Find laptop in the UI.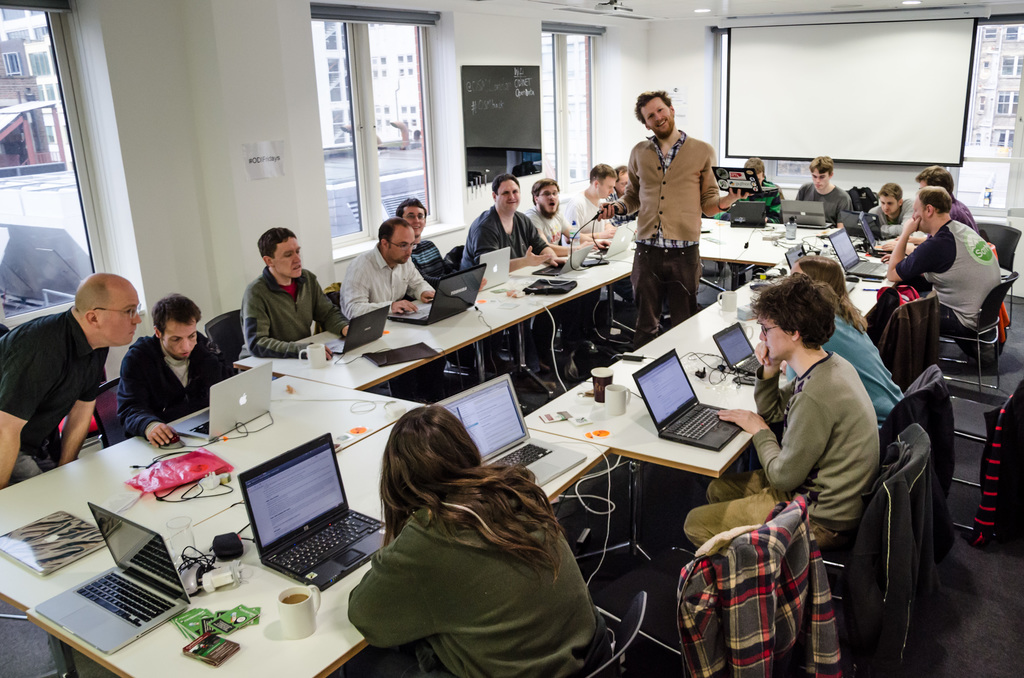
UI element at crop(829, 226, 887, 276).
